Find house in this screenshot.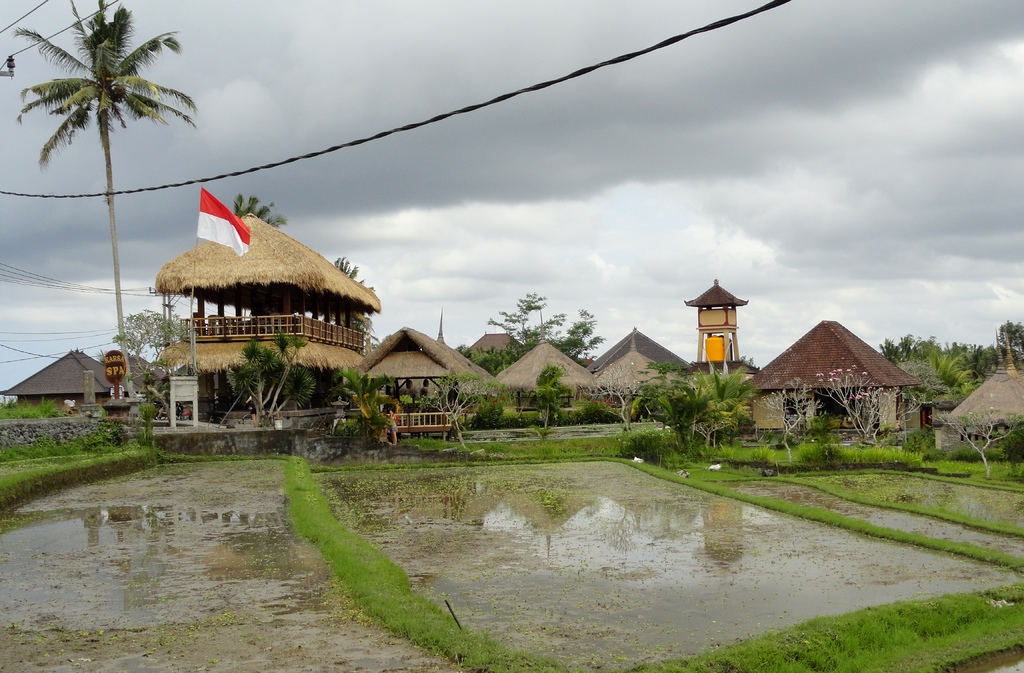
The bounding box for house is <region>588, 328, 677, 407</region>.
